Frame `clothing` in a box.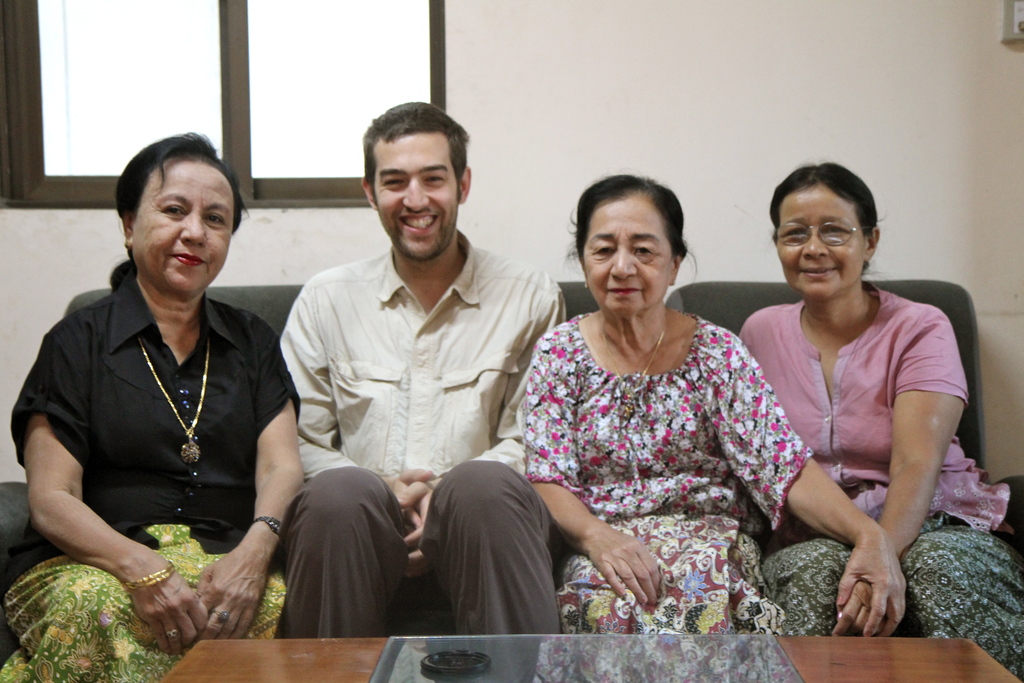
pyautogui.locateOnScreen(0, 277, 299, 682).
